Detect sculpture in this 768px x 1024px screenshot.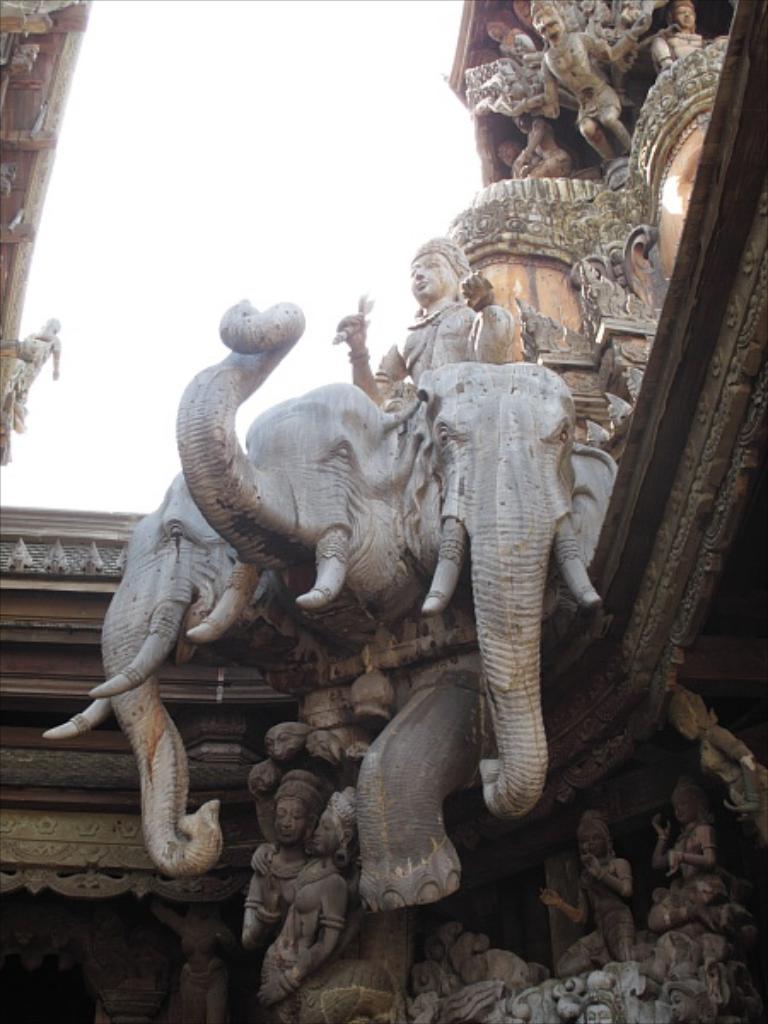
Detection: x1=0 y1=294 x2=67 y2=442.
